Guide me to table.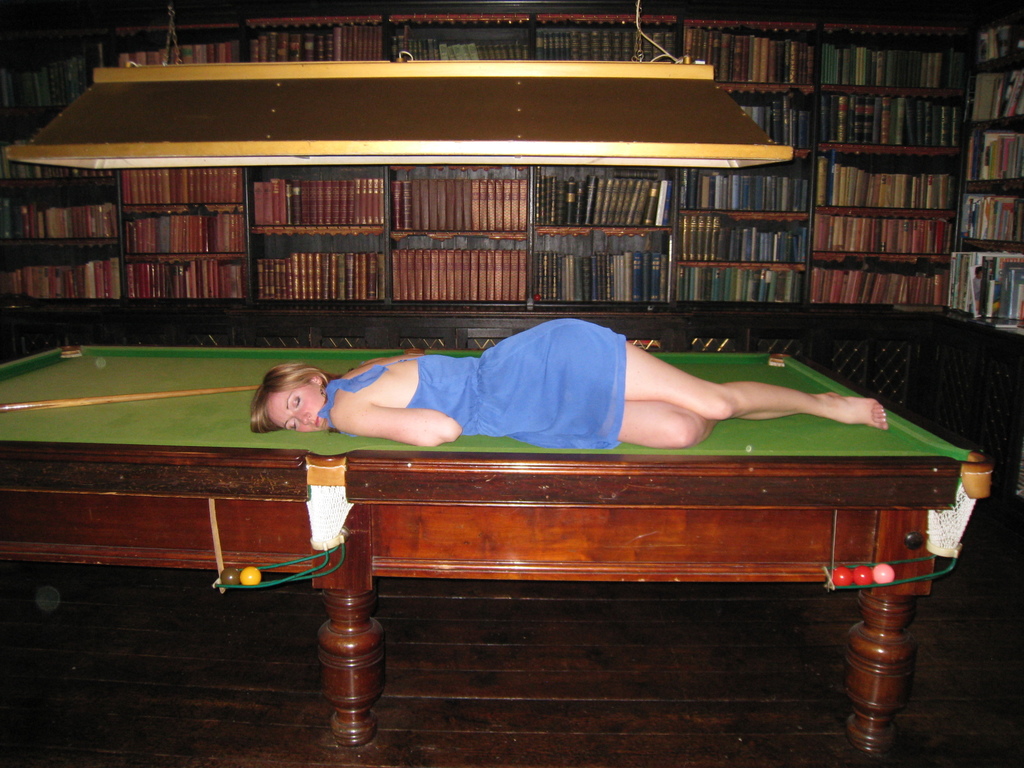
Guidance: l=0, t=330, r=991, b=755.
